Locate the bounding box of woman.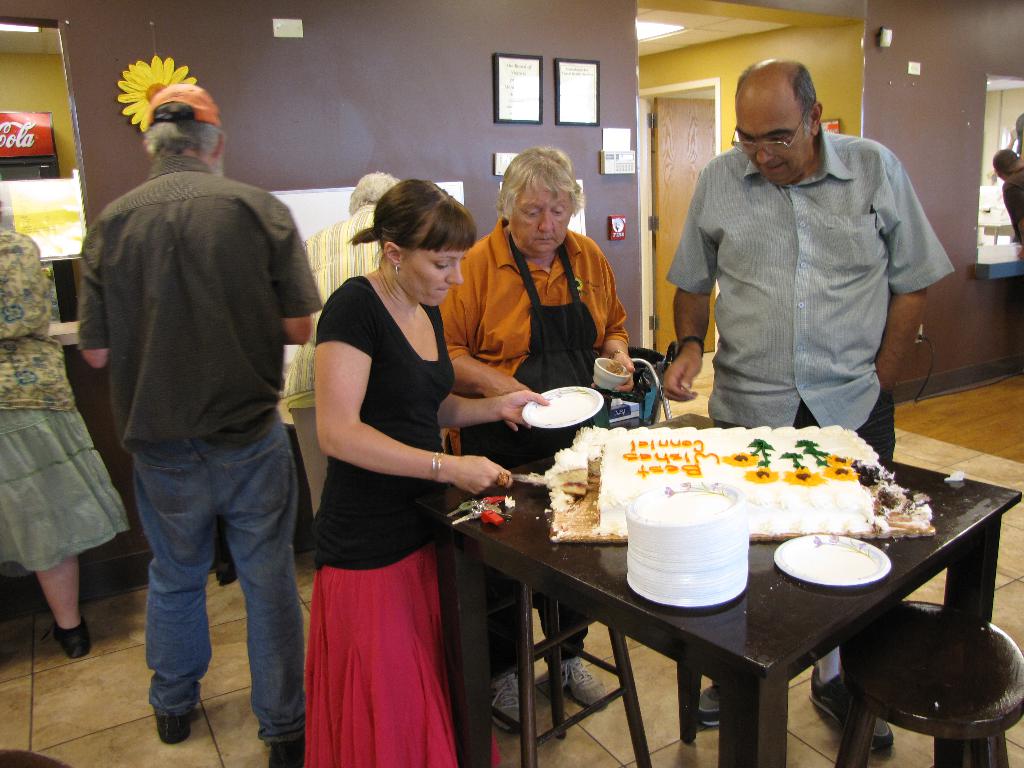
Bounding box: 440 143 640 737.
